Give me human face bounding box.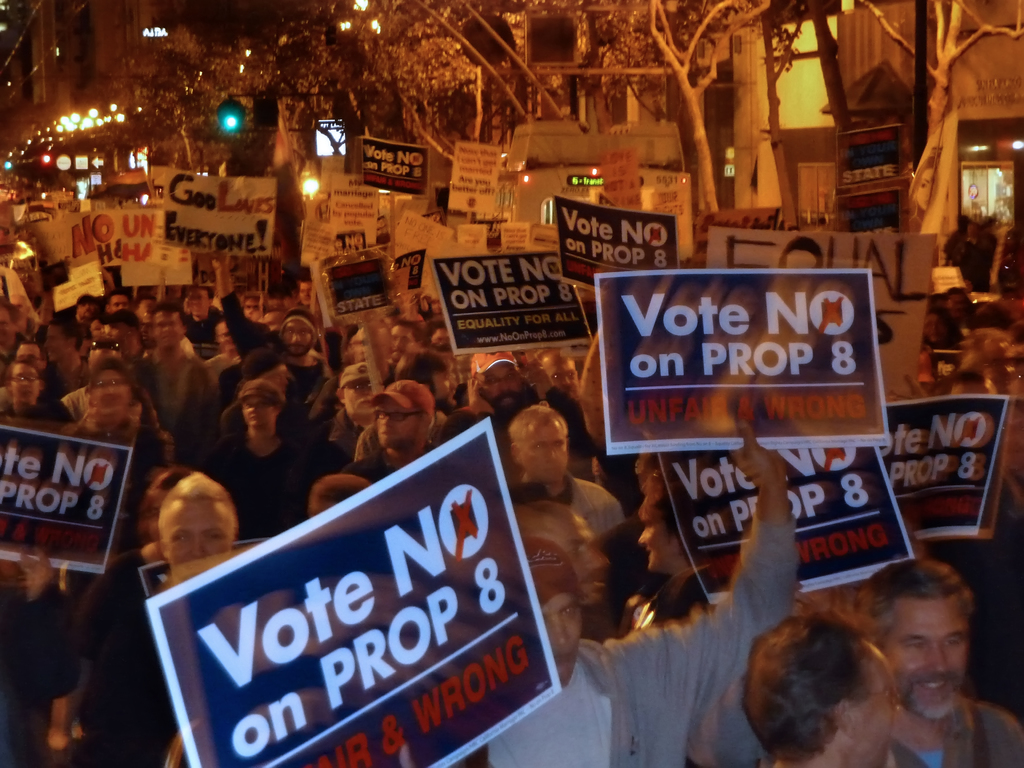
(374, 396, 414, 444).
